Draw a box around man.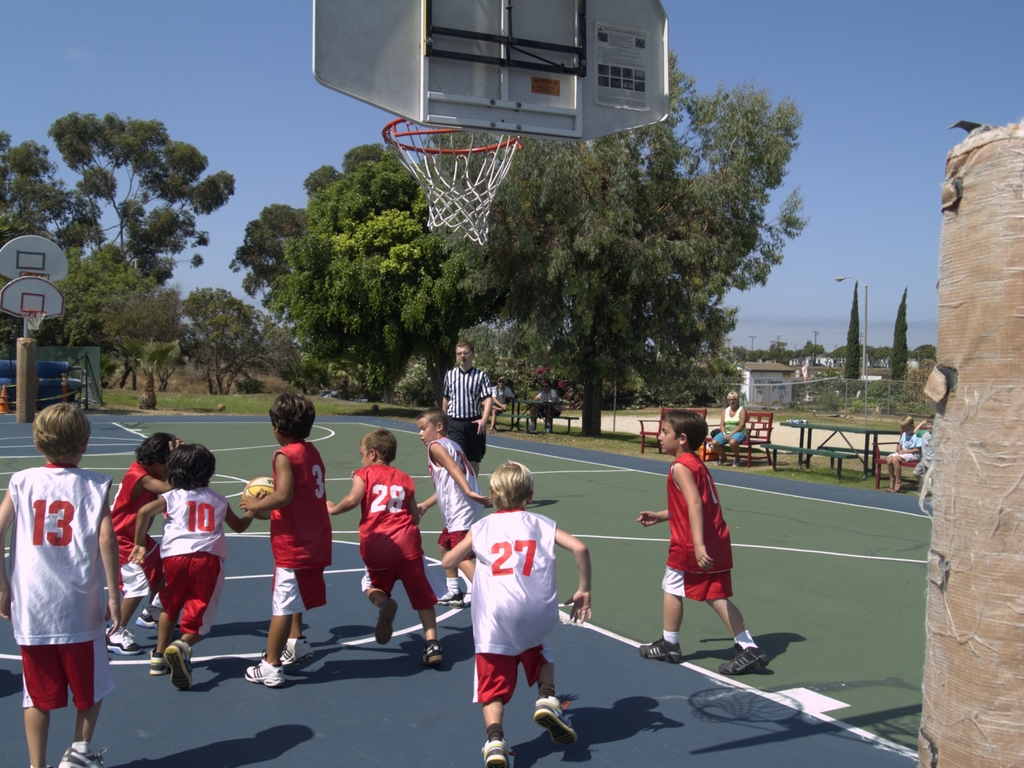
select_region(526, 380, 563, 437).
